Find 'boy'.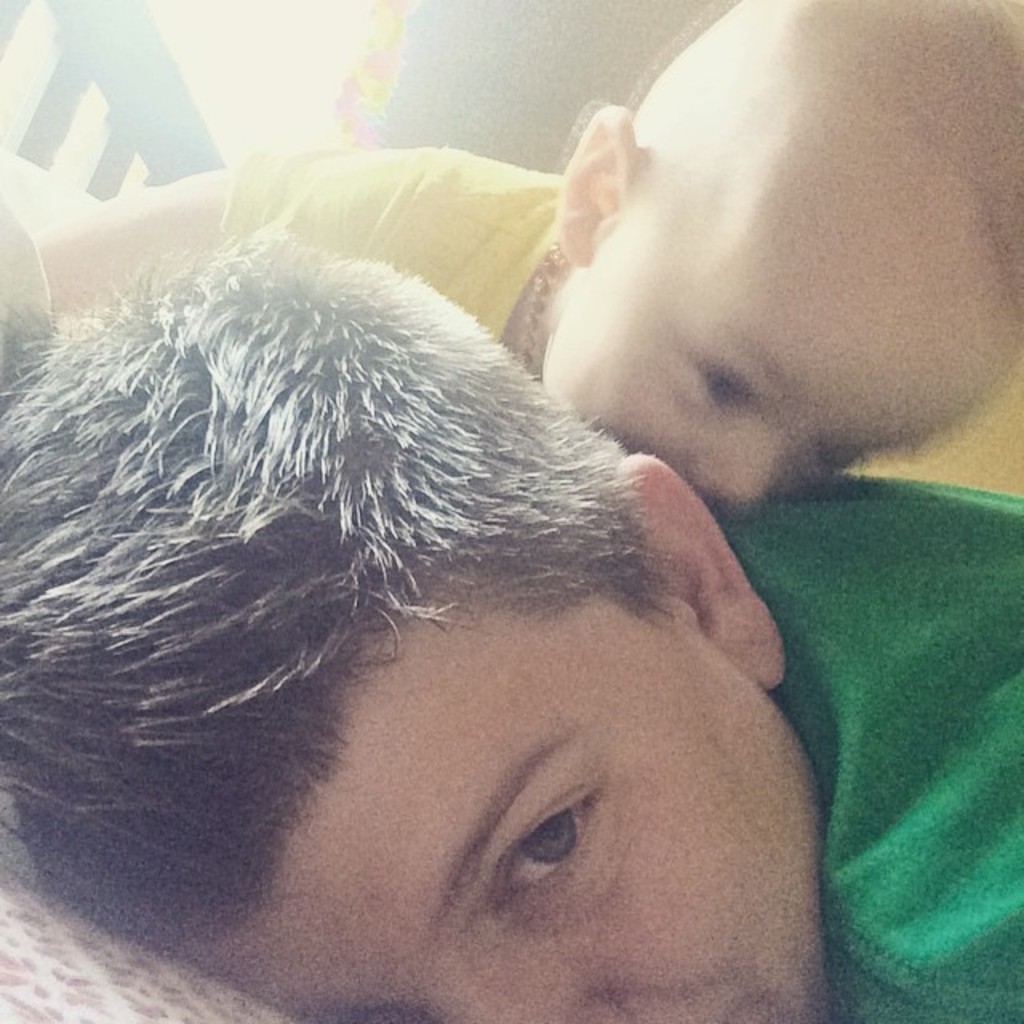
22, 0, 1022, 514.
